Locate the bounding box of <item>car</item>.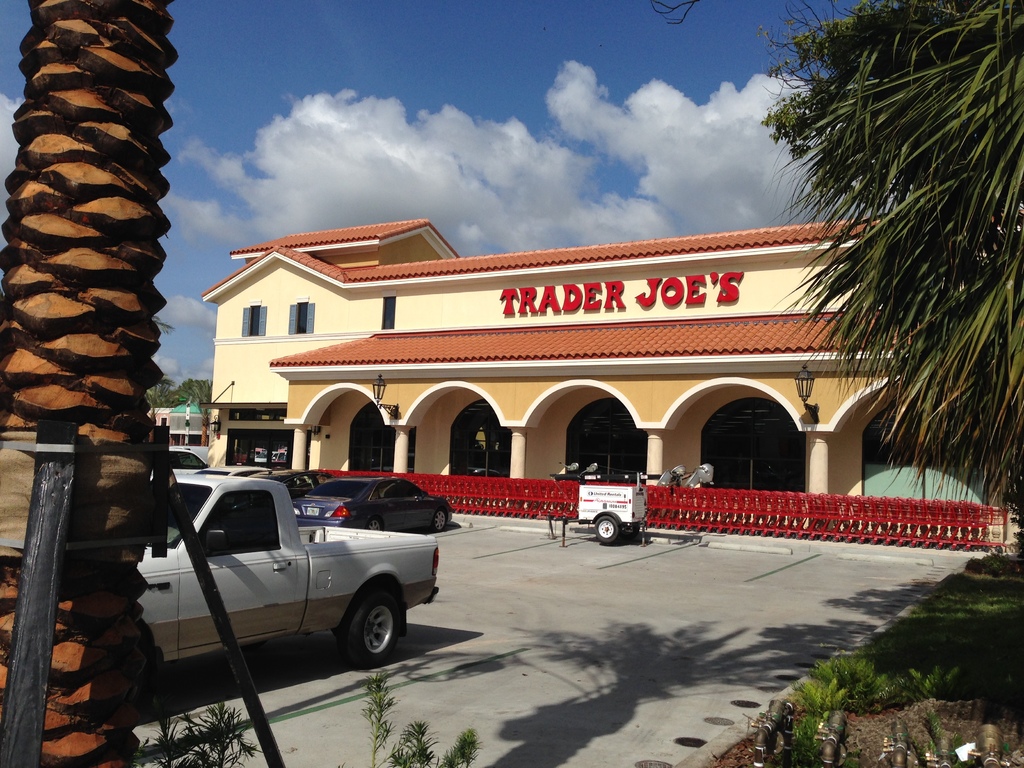
Bounding box: [255,449,268,463].
